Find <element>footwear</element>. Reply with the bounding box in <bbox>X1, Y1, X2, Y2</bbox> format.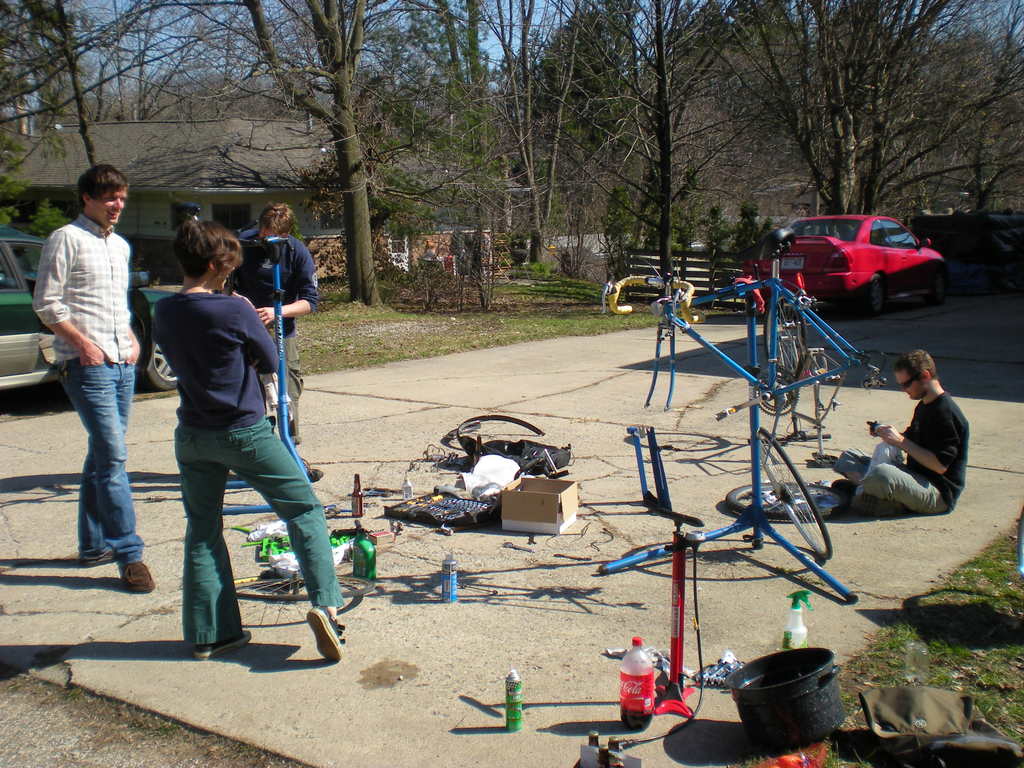
<bbox>305, 455, 330, 479</bbox>.
